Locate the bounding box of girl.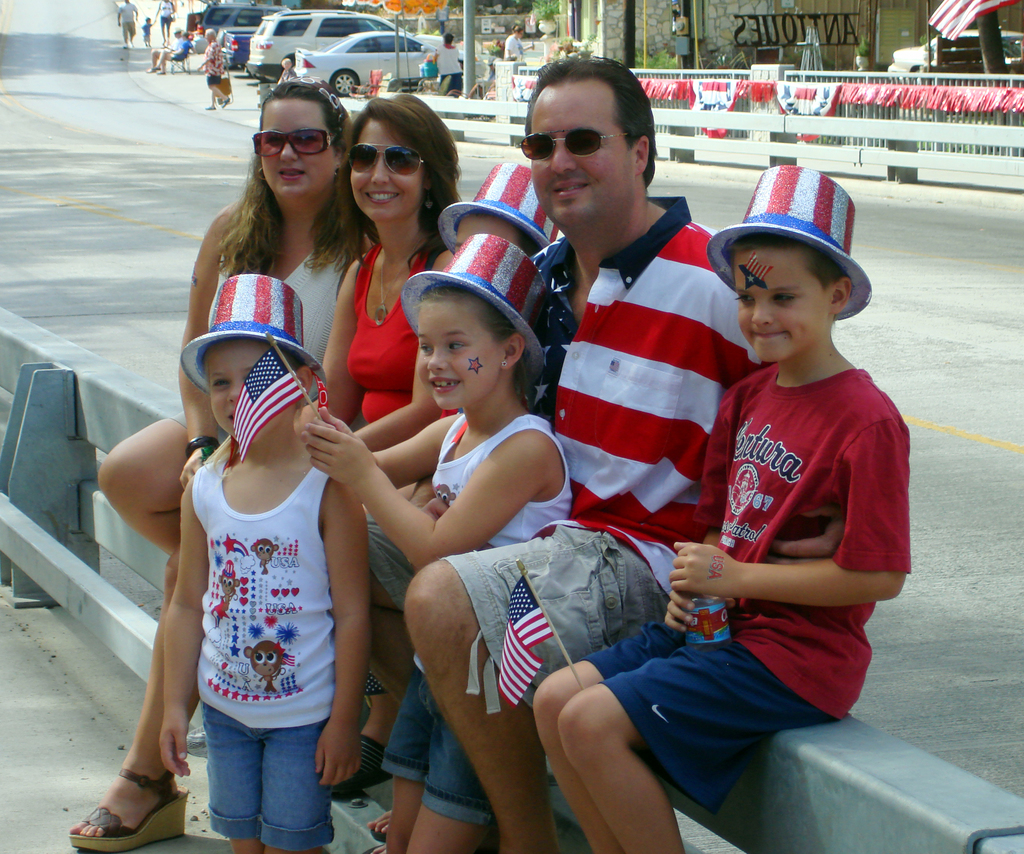
Bounding box: bbox=(304, 284, 577, 853).
